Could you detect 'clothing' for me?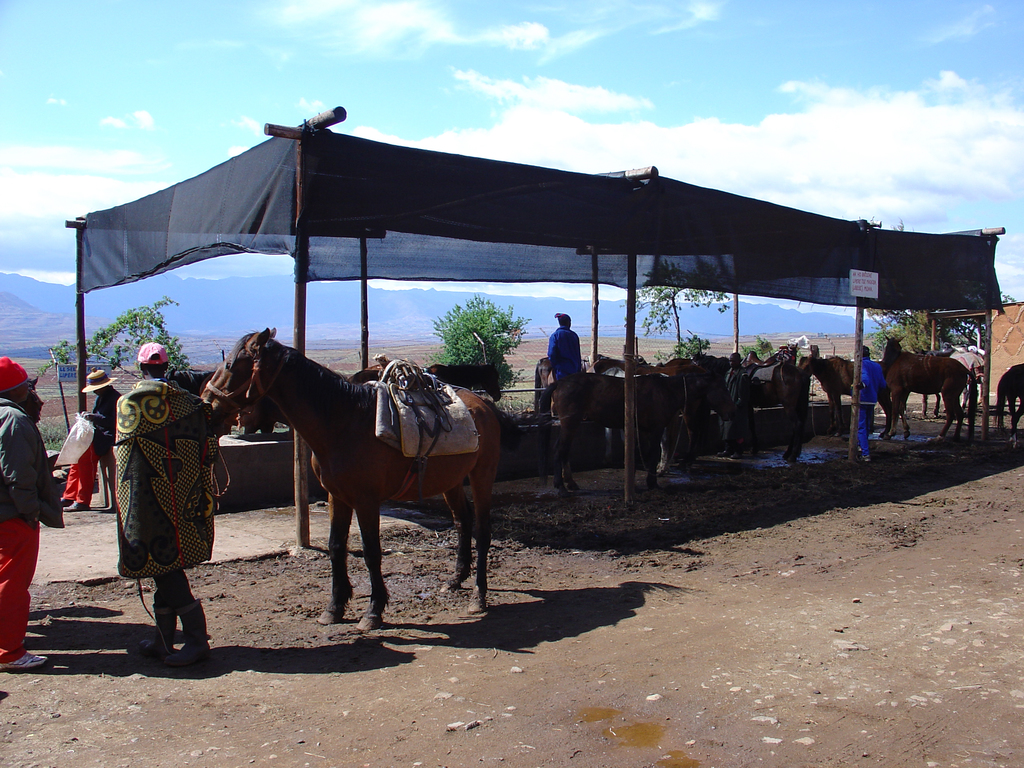
Detection result: x1=90 y1=353 x2=219 y2=615.
